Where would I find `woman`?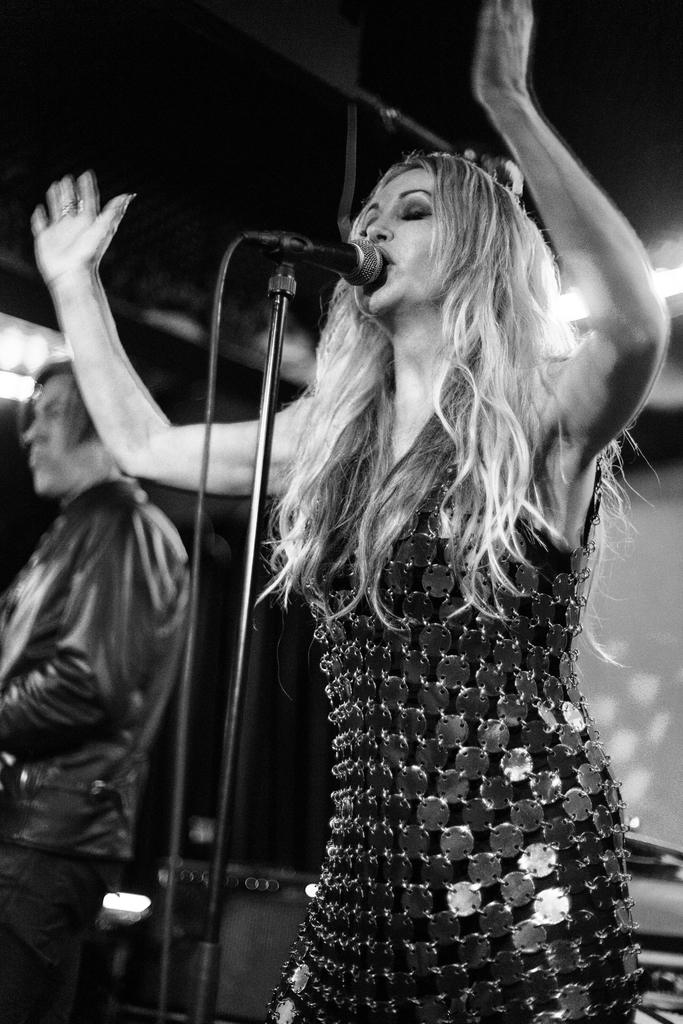
At (left=179, top=99, right=656, bottom=994).
